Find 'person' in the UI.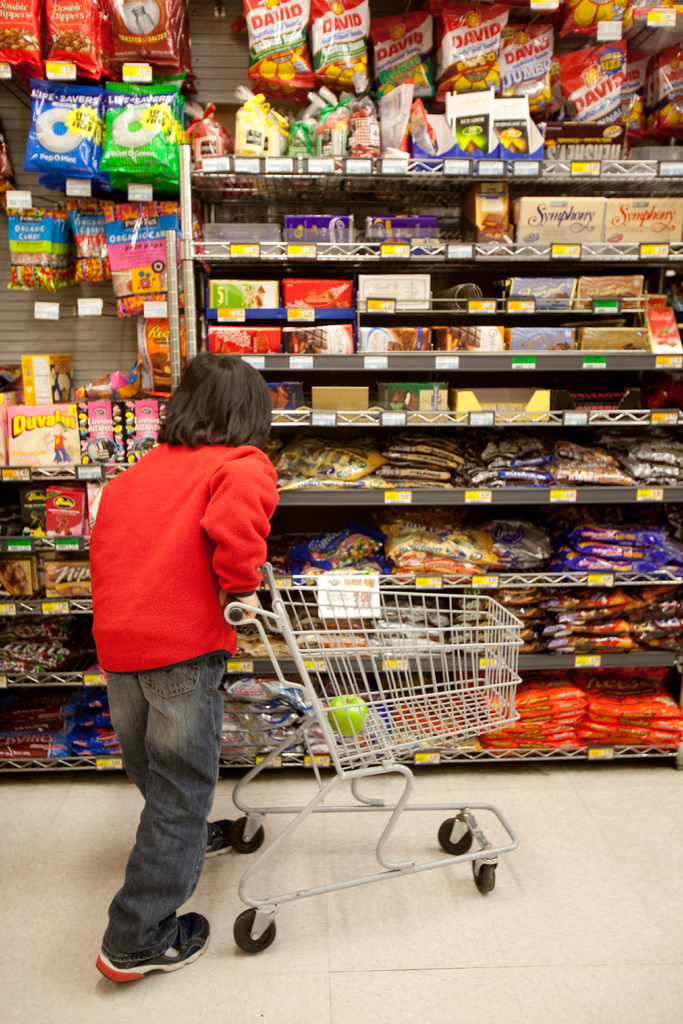
UI element at bbox(80, 347, 275, 947).
